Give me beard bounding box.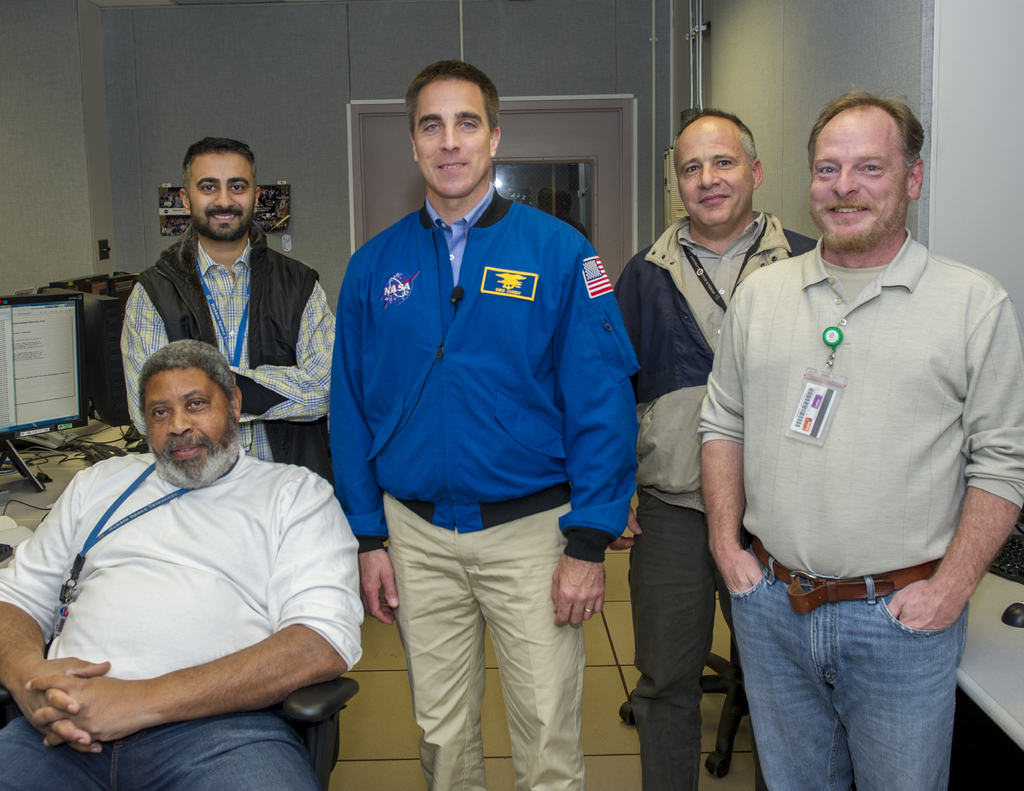
locate(146, 407, 241, 489).
